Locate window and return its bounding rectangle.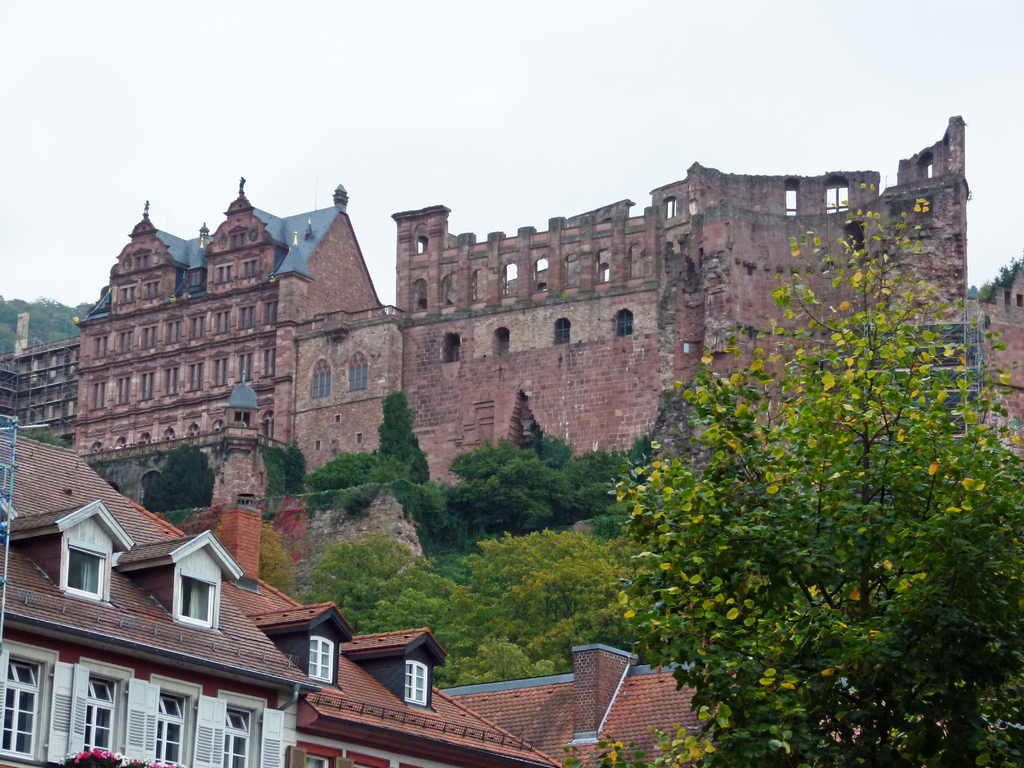
<region>255, 409, 271, 442</region>.
